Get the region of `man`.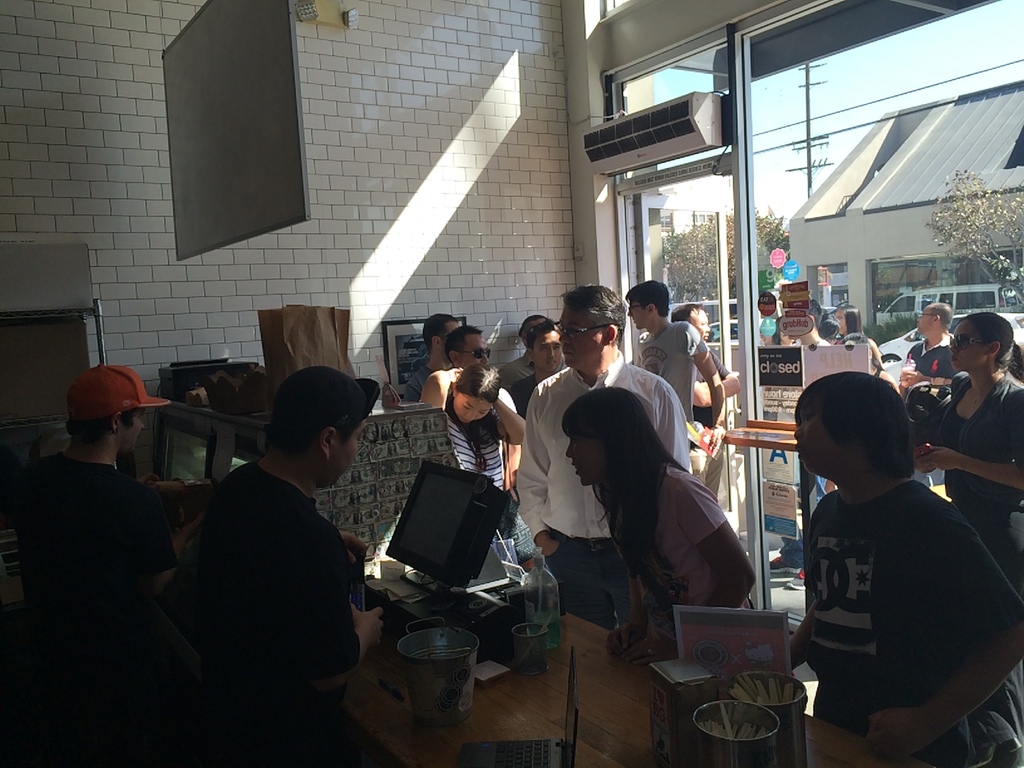
509 283 694 627.
